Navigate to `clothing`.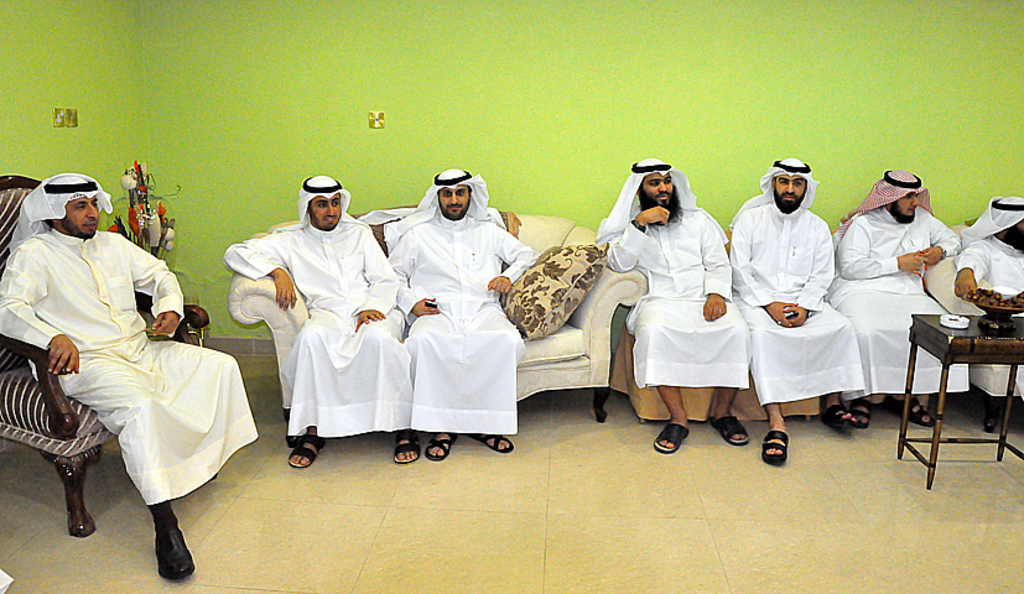
Navigation target: [left=386, top=226, right=532, bottom=437].
